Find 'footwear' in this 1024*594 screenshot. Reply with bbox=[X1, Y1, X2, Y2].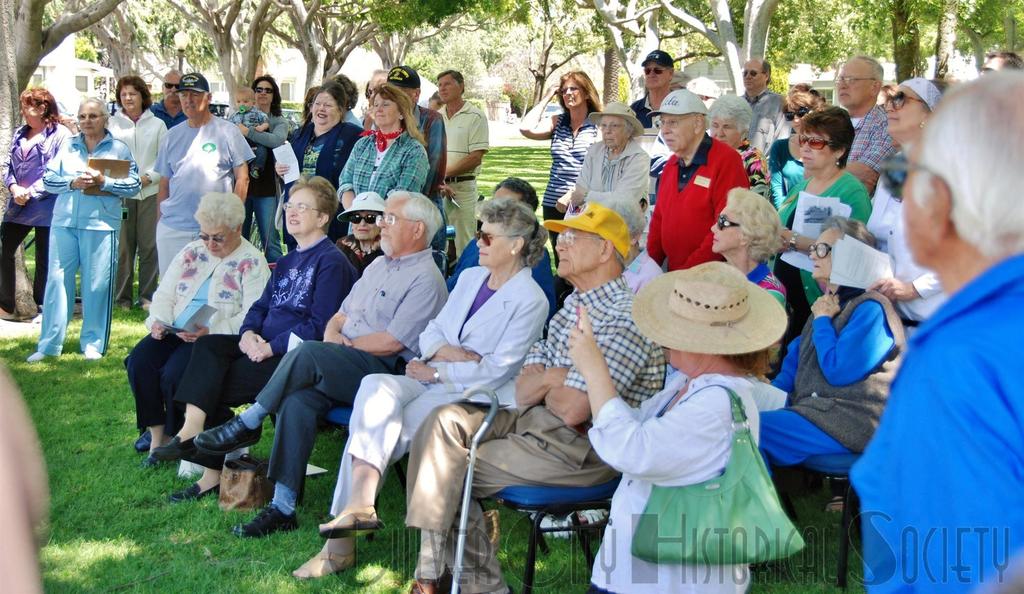
bbox=[87, 349, 103, 360].
